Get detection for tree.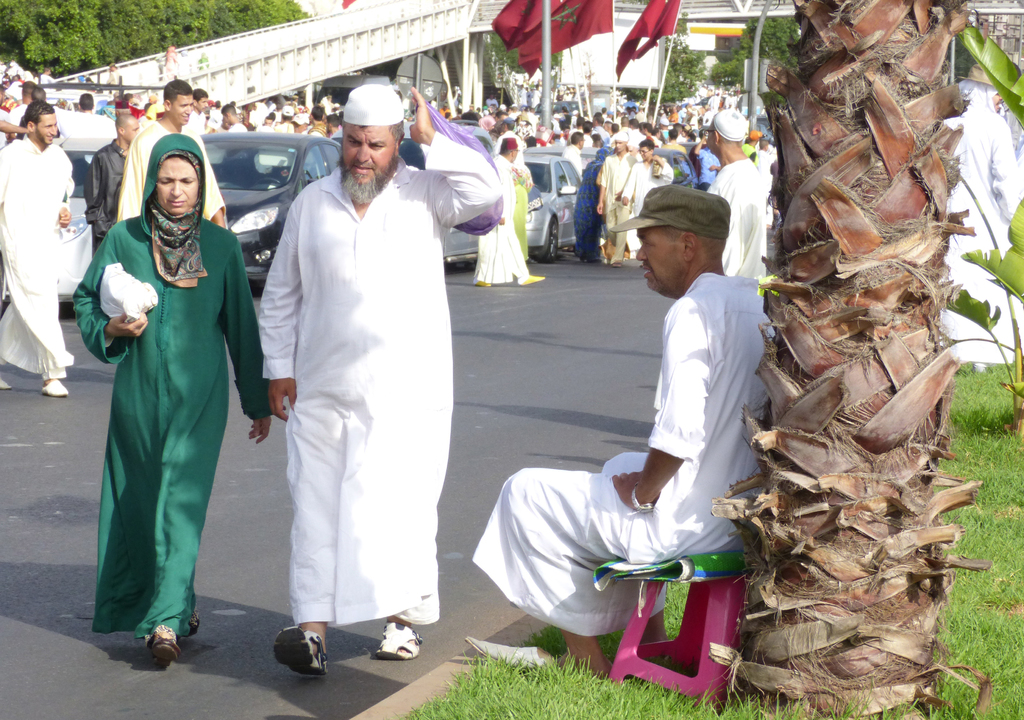
Detection: (735,12,799,101).
